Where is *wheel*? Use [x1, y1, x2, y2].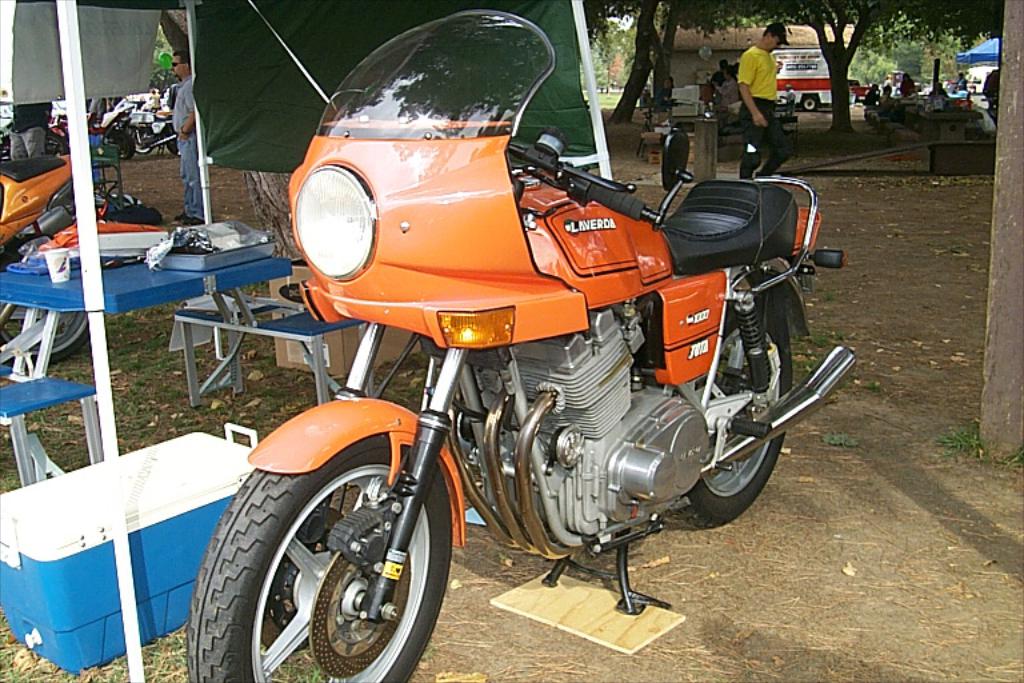
[677, 289, 812, 519].
